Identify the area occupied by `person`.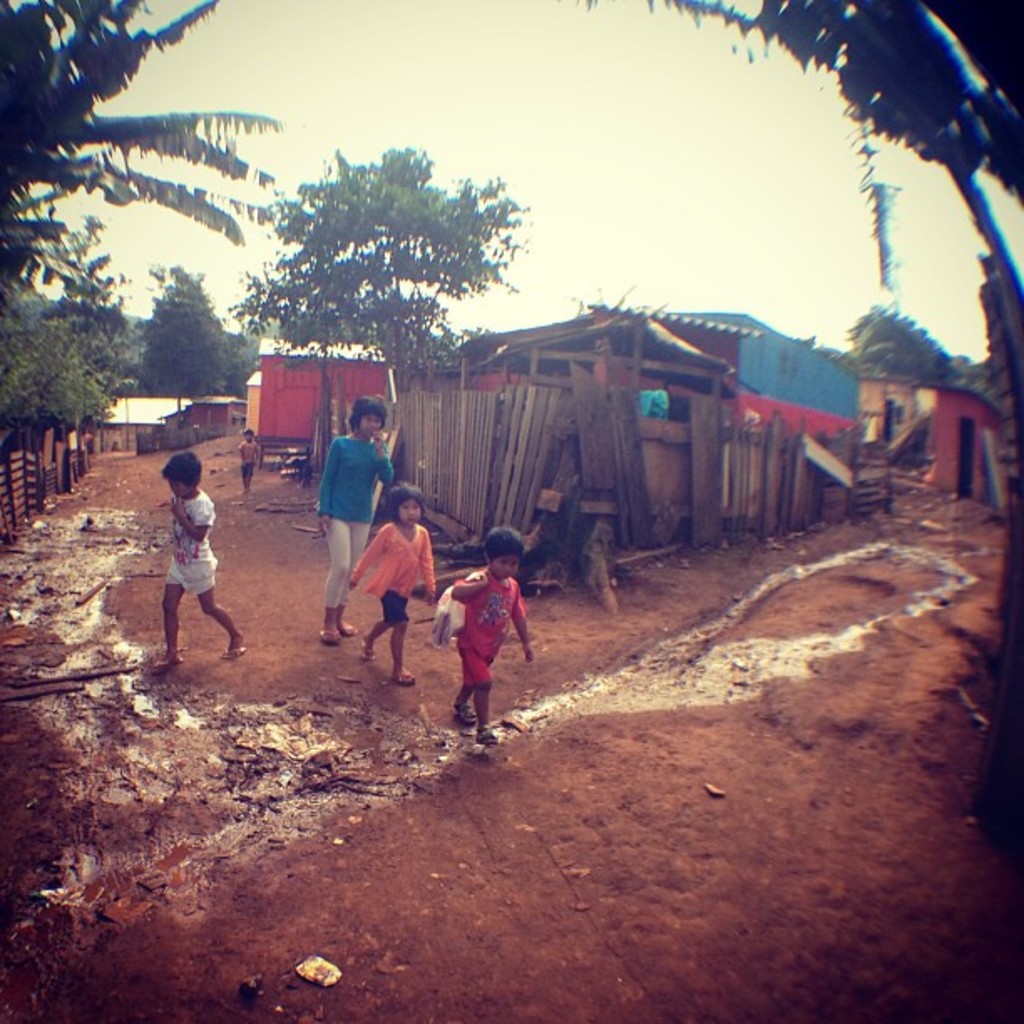
Area: bbox=[318, 395, 398, 643].
